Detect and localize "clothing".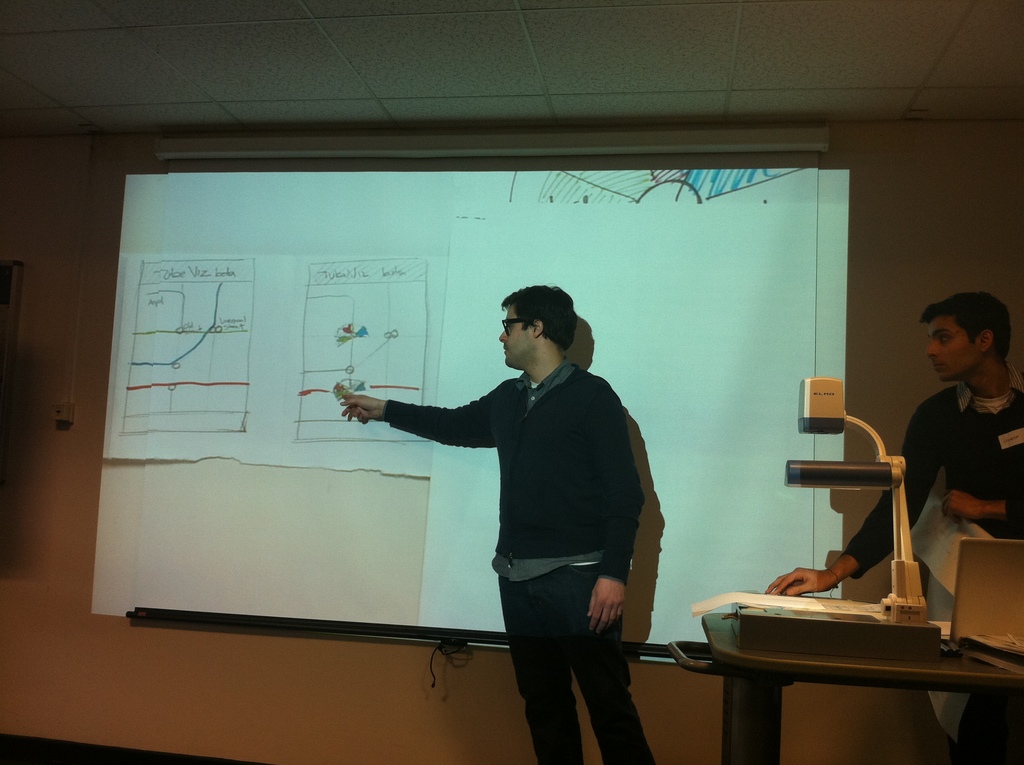
Localized at [386, 307, 670, 723].
